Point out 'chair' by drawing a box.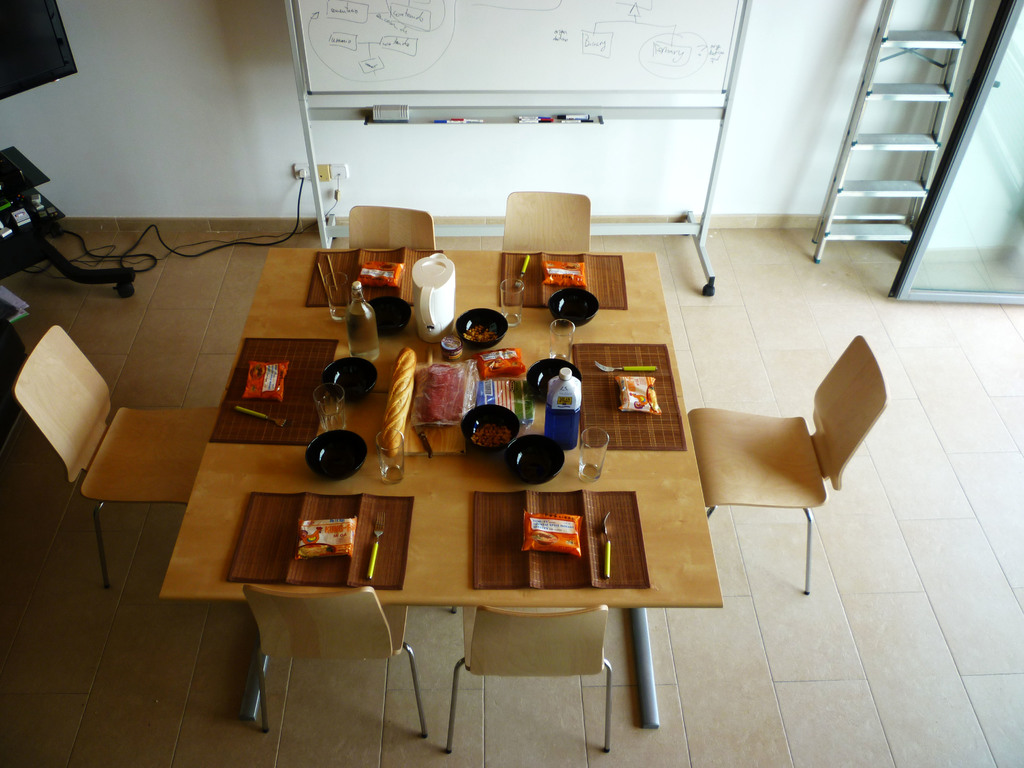
346 204 435 247.
